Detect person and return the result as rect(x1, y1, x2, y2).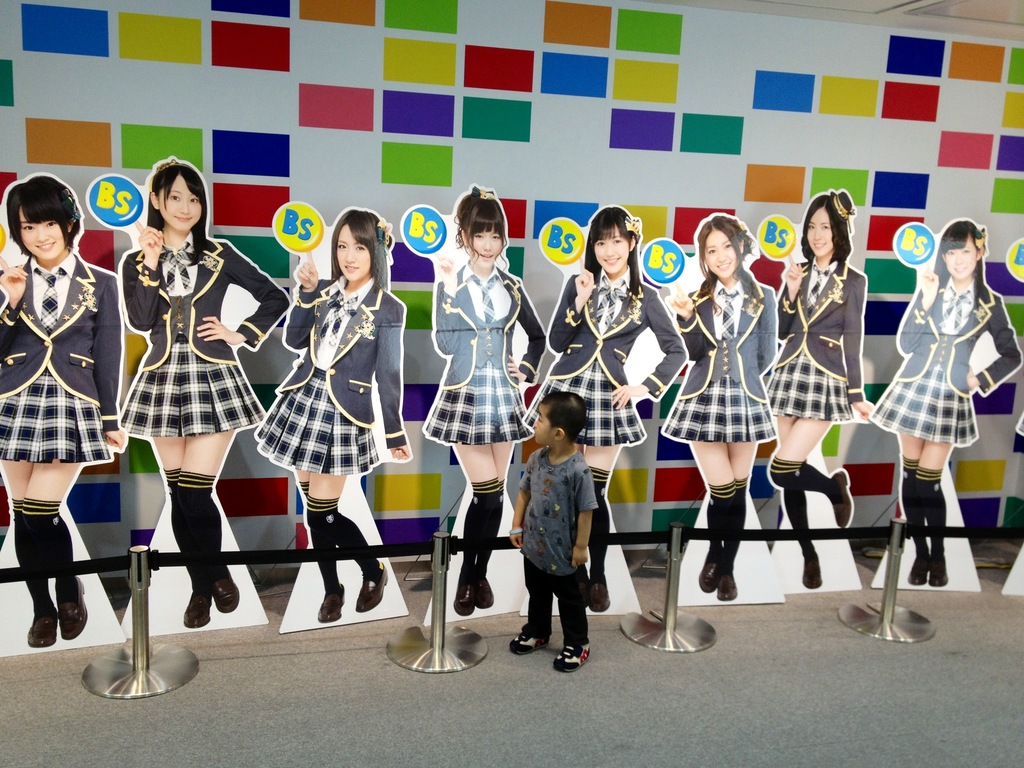
rect(0, 173, 124, 650).
